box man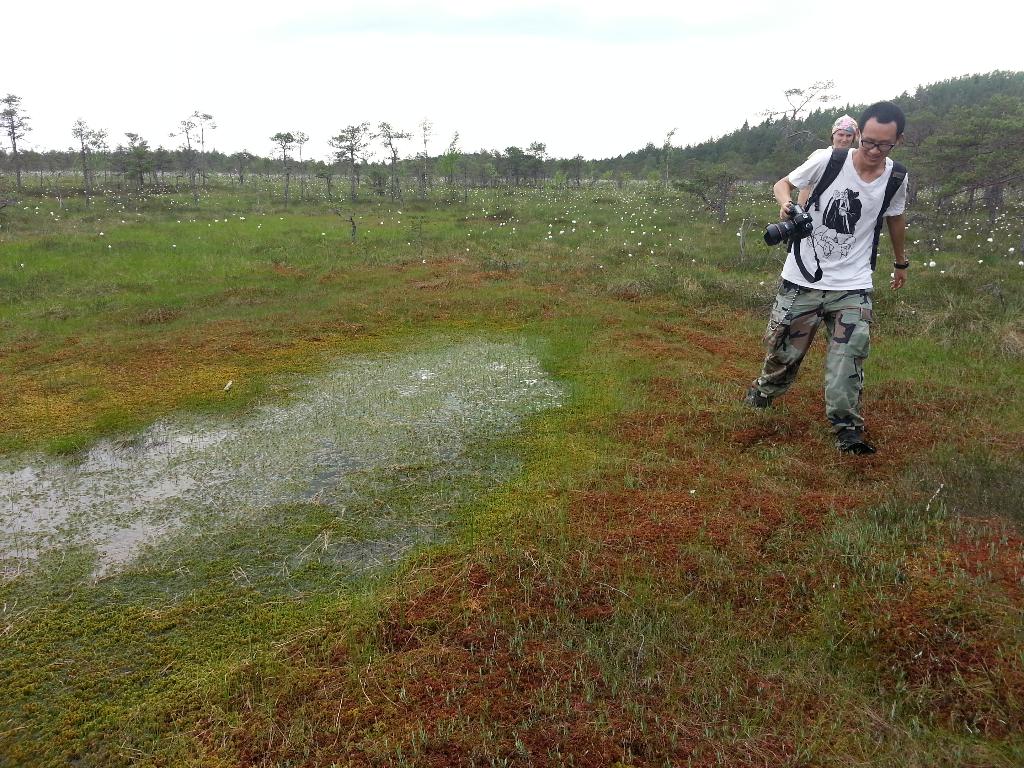
754:109:912:458
